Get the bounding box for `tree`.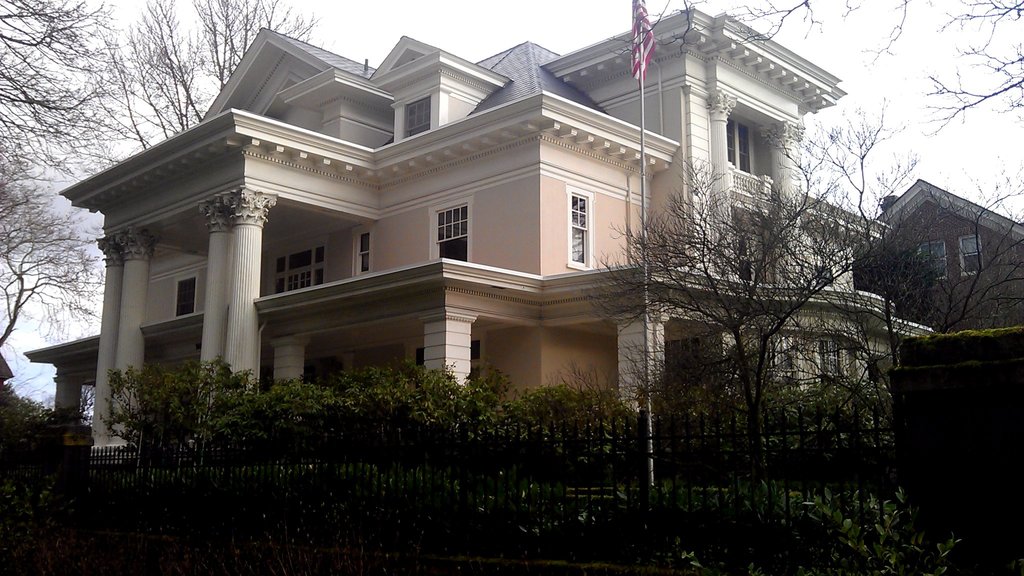
box=[845, 240, 946, 326].
